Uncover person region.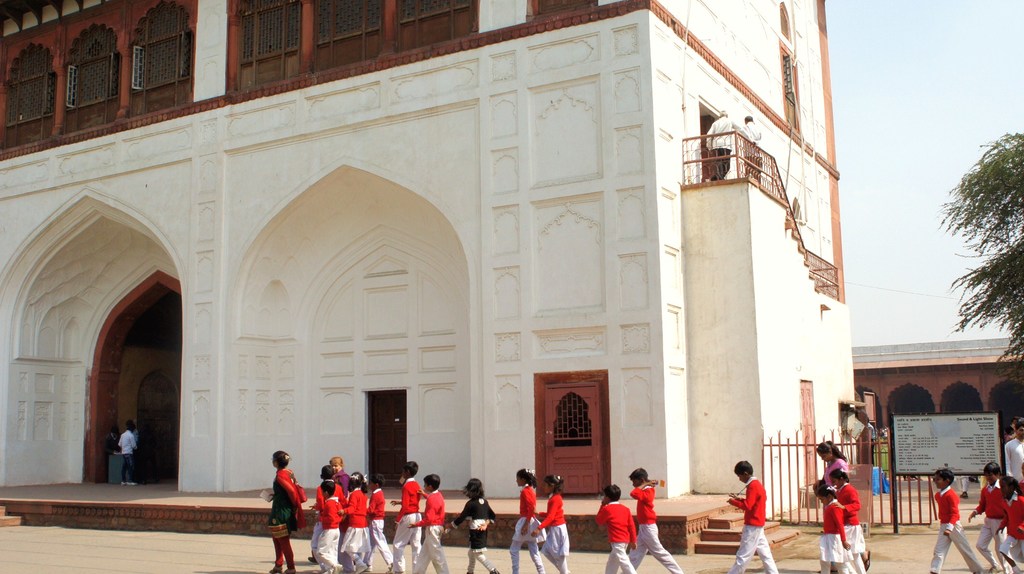
Uncovered: <box>995,473,1023,573</box>.
